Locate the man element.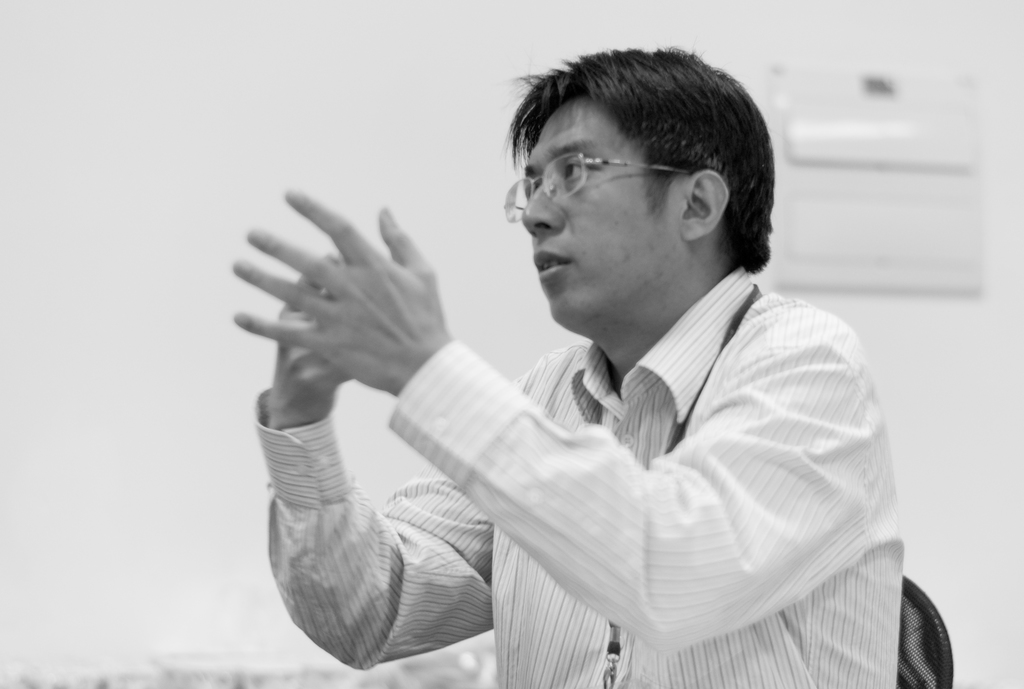
Element bbox: 240 62 947 688.
